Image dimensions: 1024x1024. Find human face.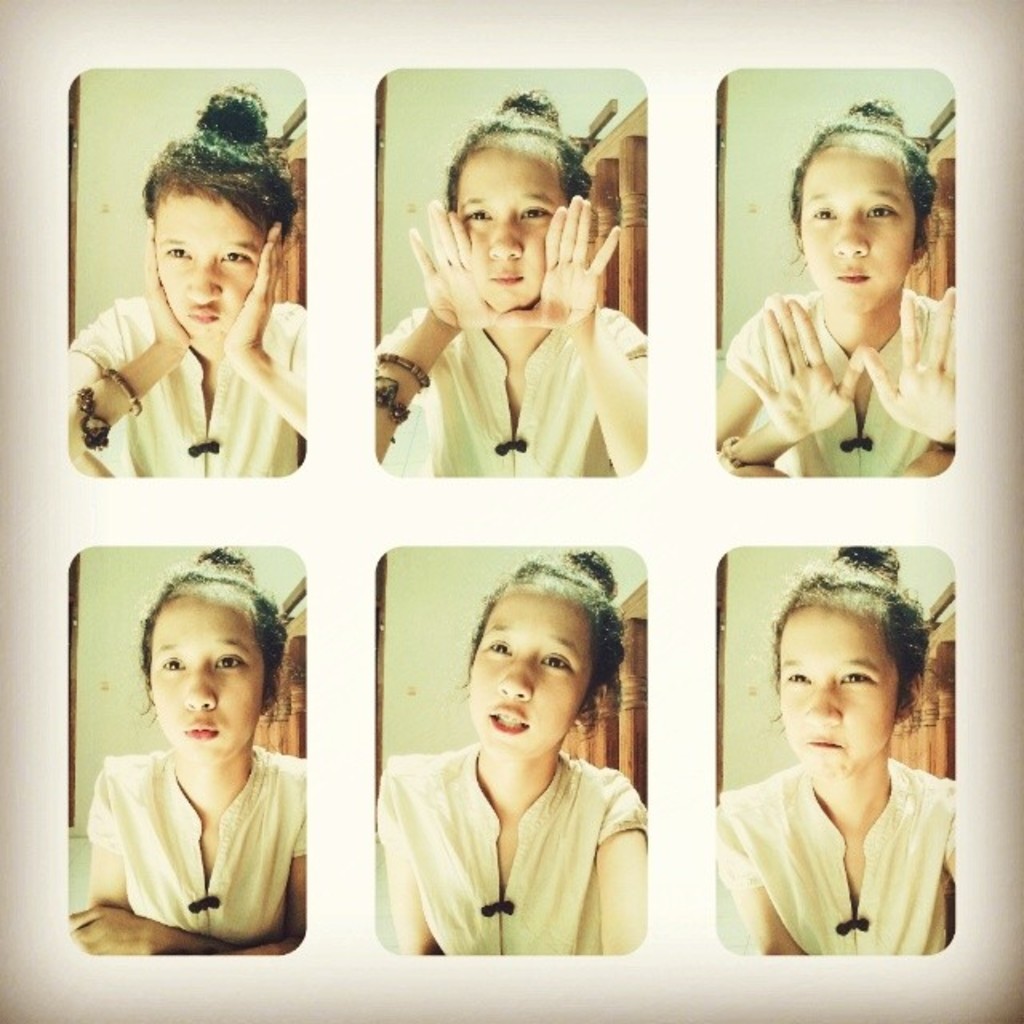
(left=462, top=149, right=566, bottom=309).
